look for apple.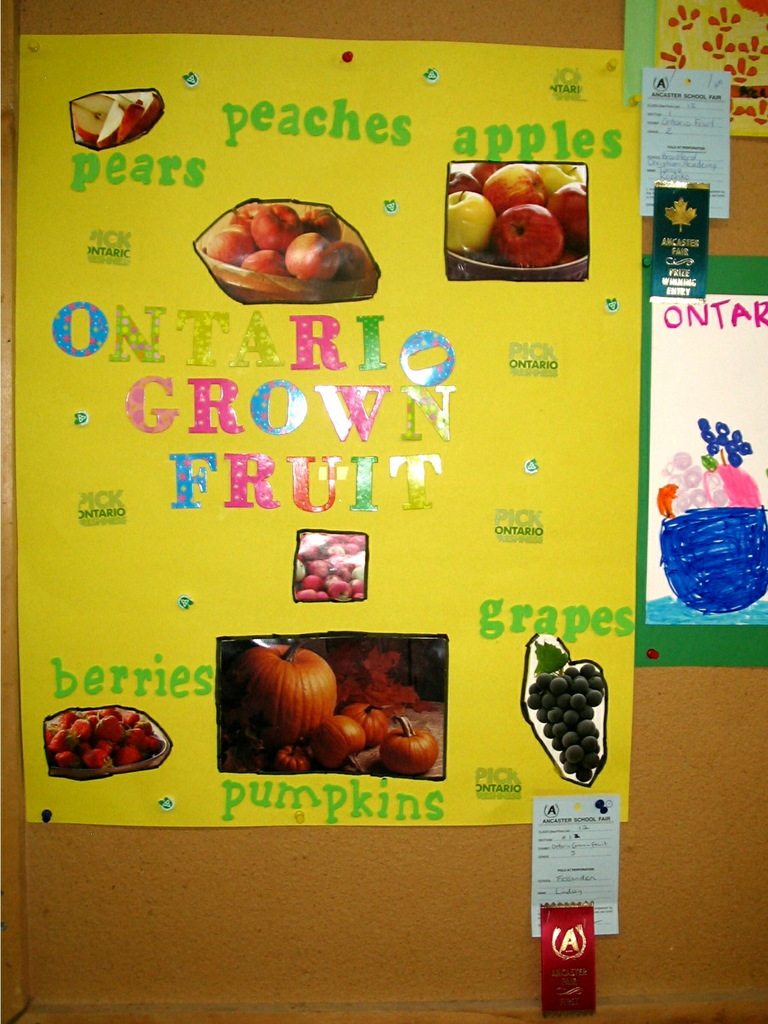
Found: (74, 92, 118, 142).
